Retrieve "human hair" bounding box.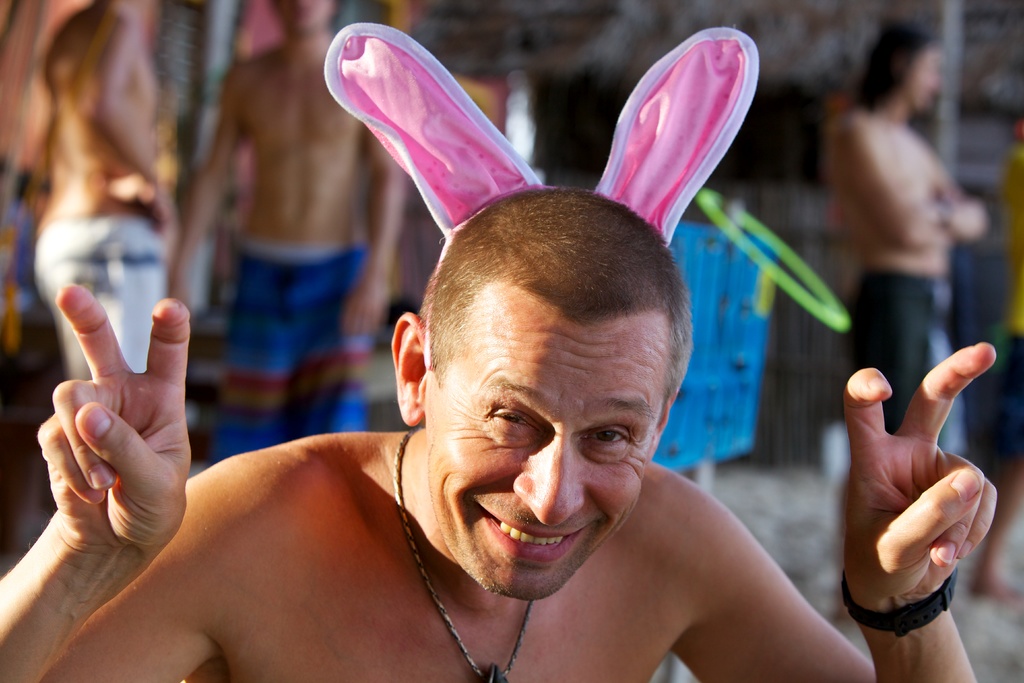
Bounding box: crop(414, 180, 691, 379).
